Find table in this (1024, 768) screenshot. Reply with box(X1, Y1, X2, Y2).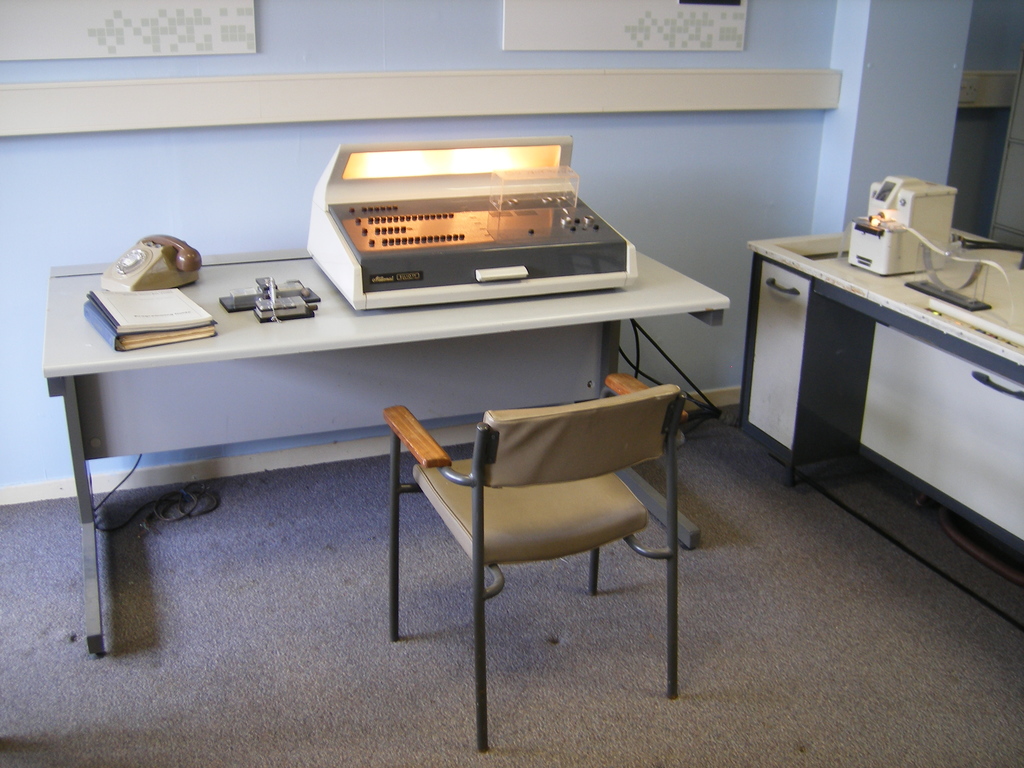
box(36, 266, 675, 609).
